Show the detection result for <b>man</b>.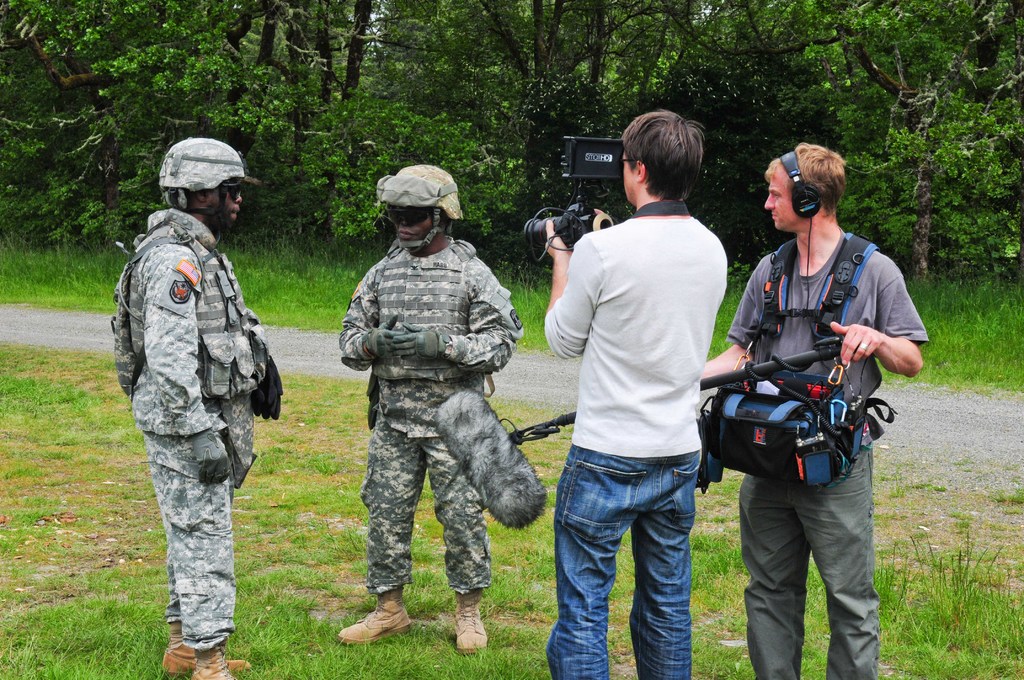
{"x1": 539, "y1": 107, "x2": 730, "y2": 679}.
